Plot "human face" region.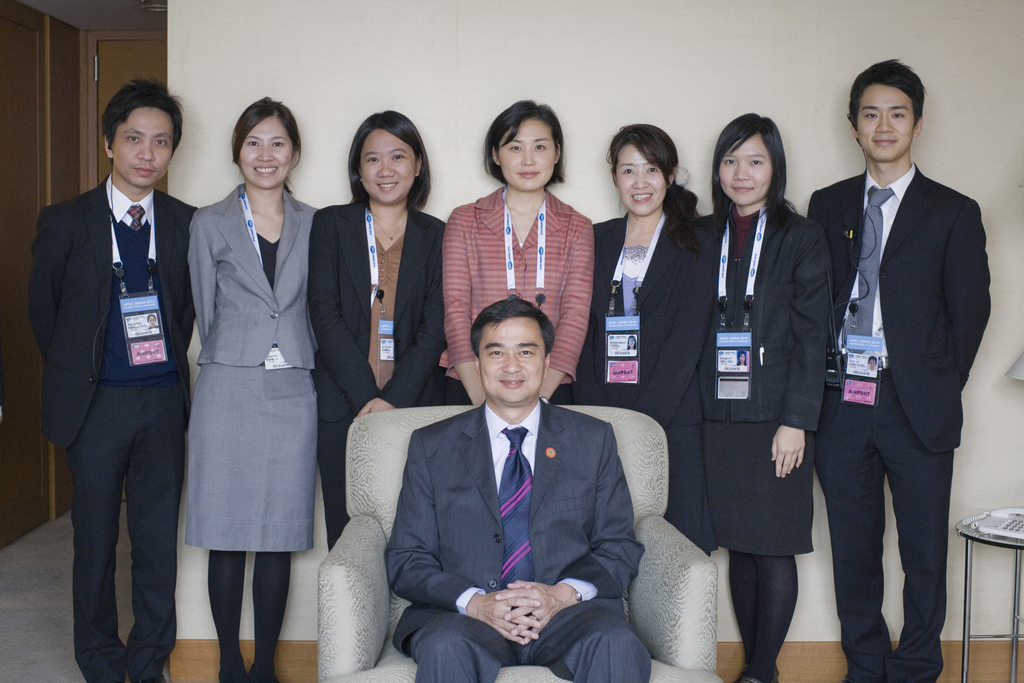
Plotted at (x1=477, y1=314, x2=542, y2=398).
